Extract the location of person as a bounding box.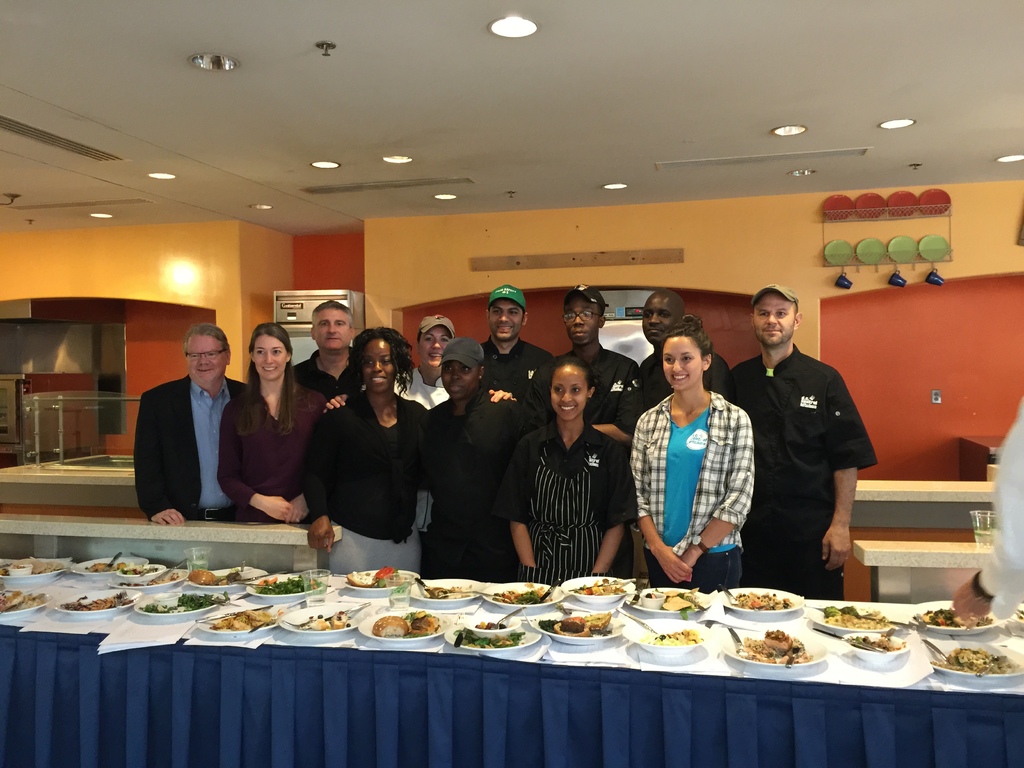
[133,323,250,525].
